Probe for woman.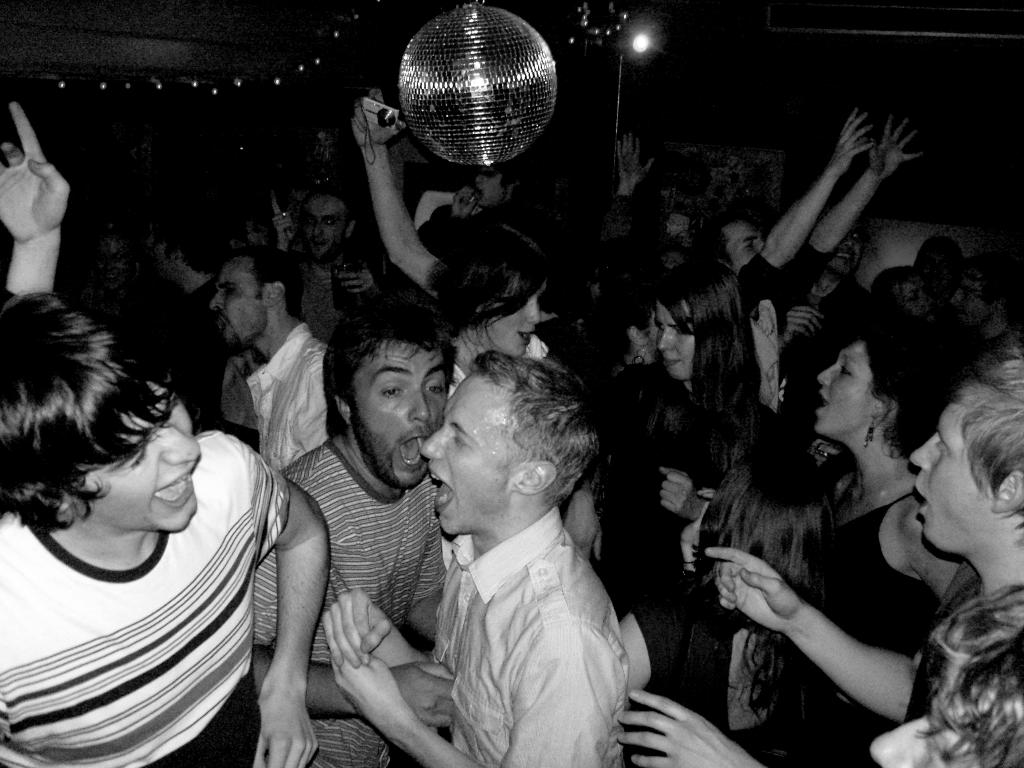
Probe result: 0,247,310,758.
